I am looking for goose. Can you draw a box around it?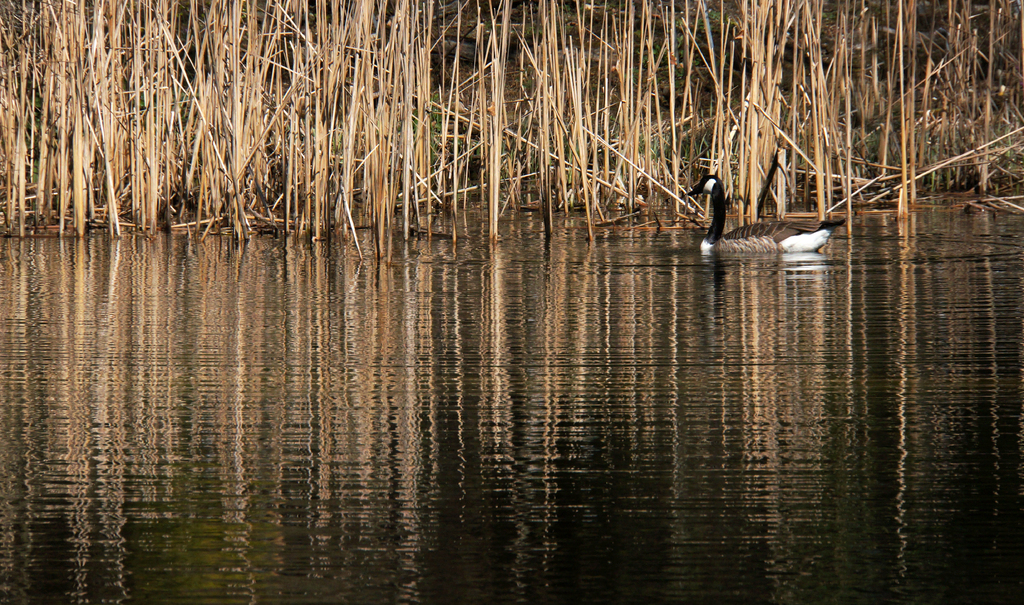
Sure, the bounding box is left=693, top=169, right=846, bottom=257.
